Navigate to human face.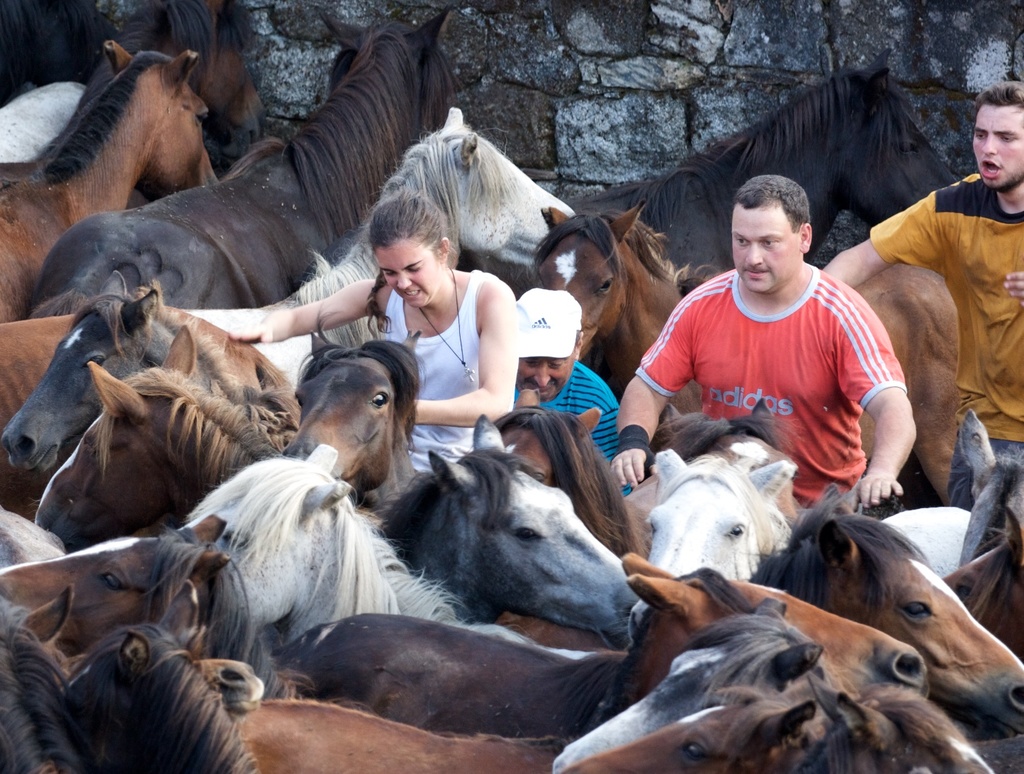
Navigation target: bbox(732, 211, 800, 291).
